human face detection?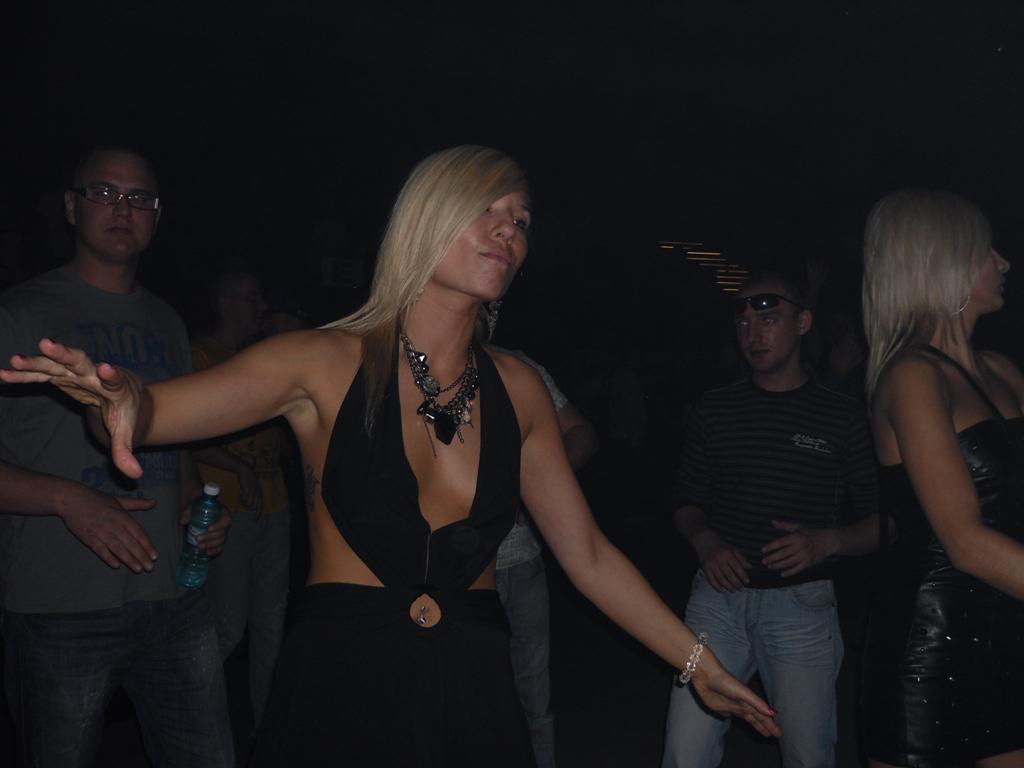
<region>969, 239, 1007, 312</region>
